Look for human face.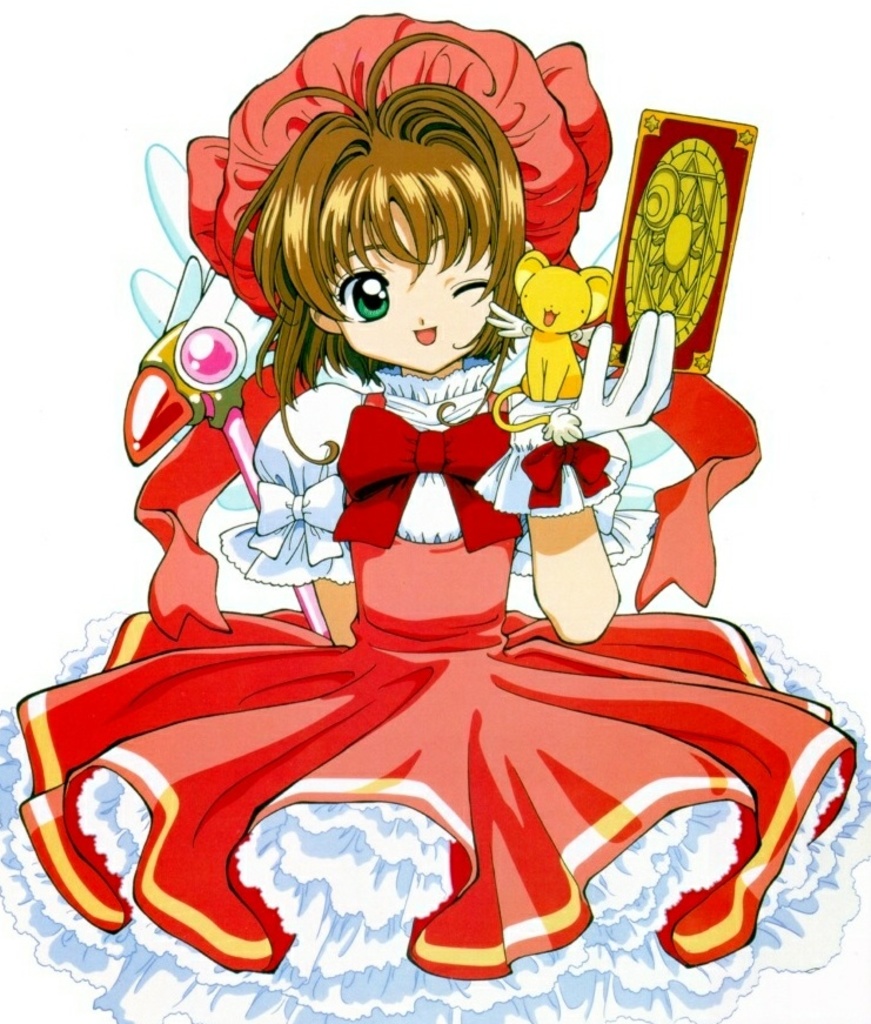
Found: crop(336, 202, 495, 375).
